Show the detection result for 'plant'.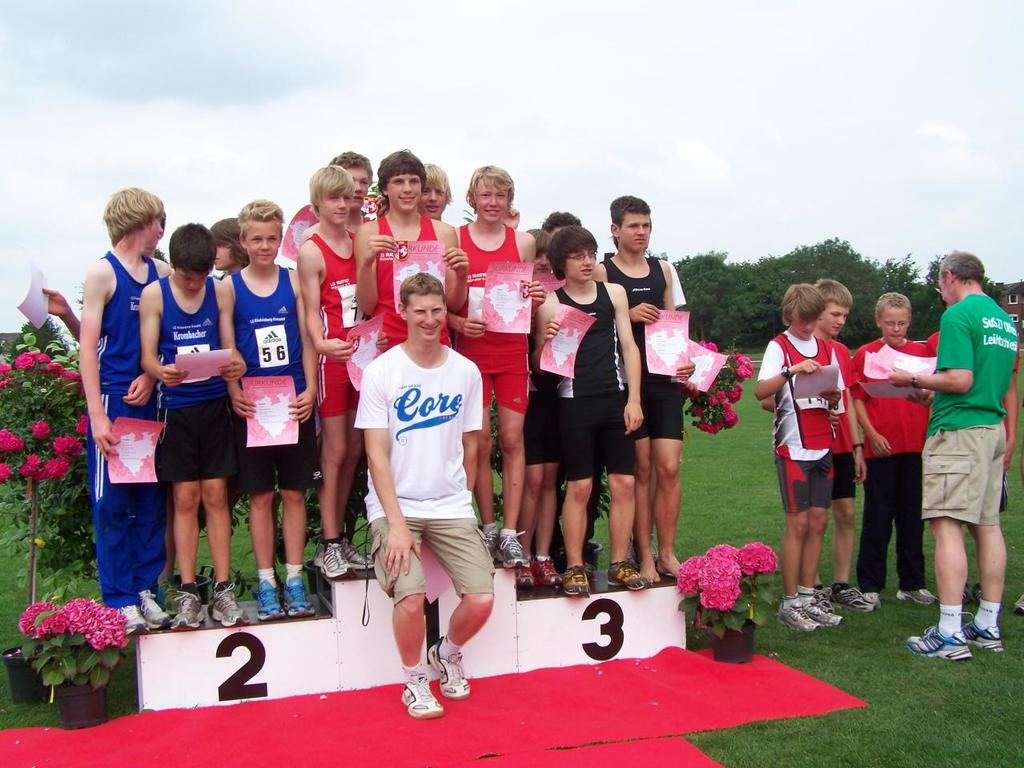
[0, 569, 155, 716].
